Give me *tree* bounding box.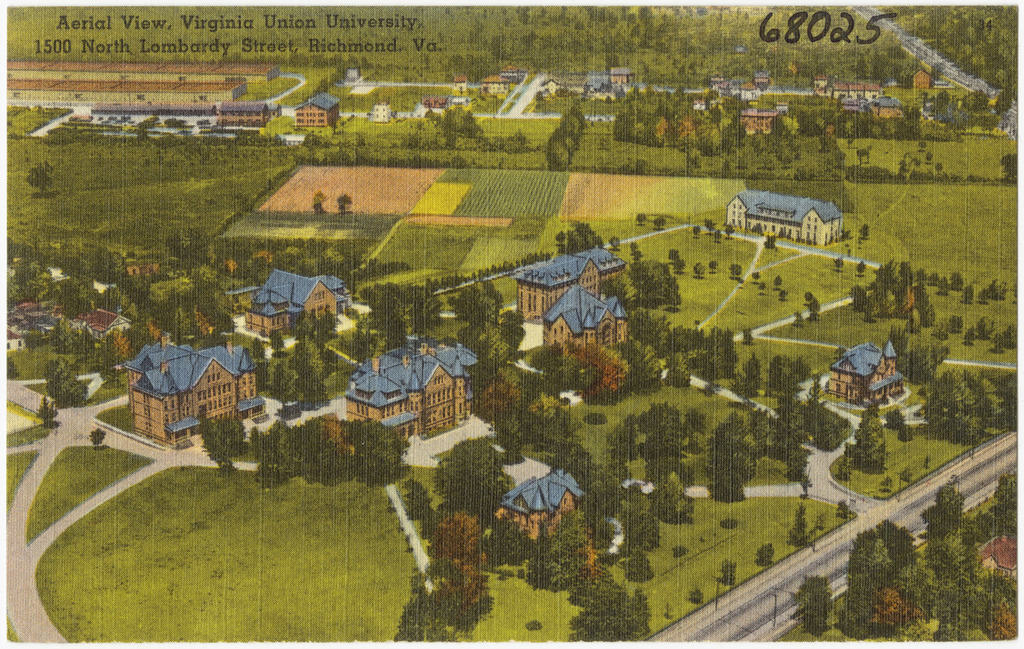
(x1=887, y1=330, x2=953, y2=370).
